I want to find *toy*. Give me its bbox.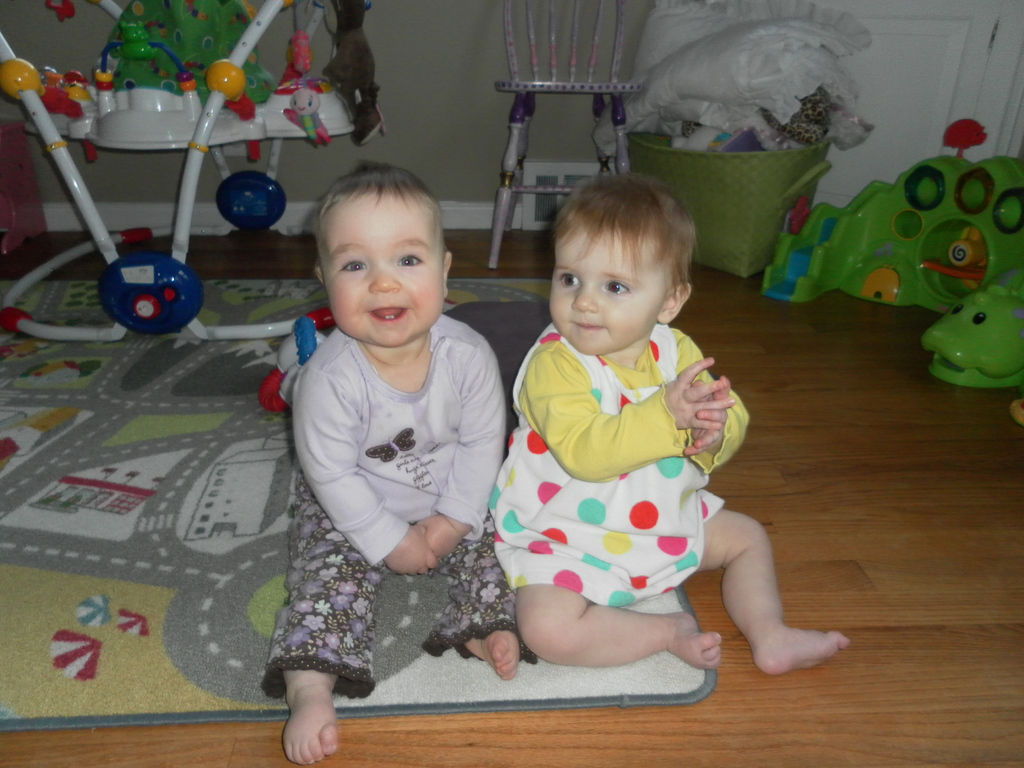
(left=794, top=126, right=1018, bottom=388).
